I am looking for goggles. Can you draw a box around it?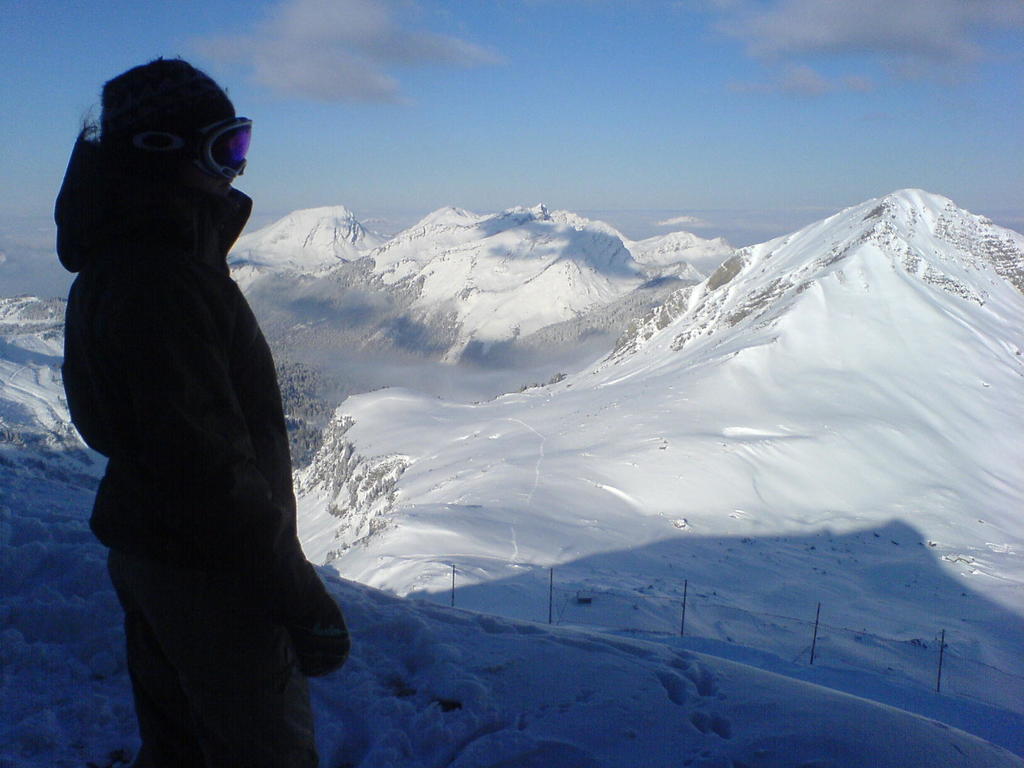
Sure, the bounding box is crop(174, 126, 266, 196).
